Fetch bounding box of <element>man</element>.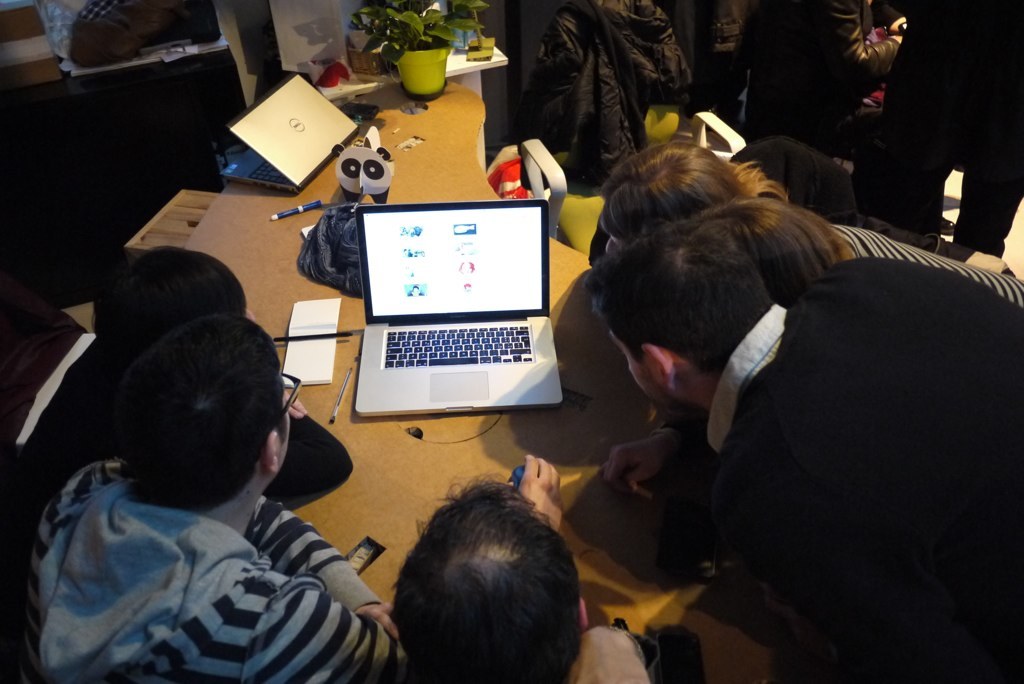
Bbox: select_region(14, 305, 414, 683).
